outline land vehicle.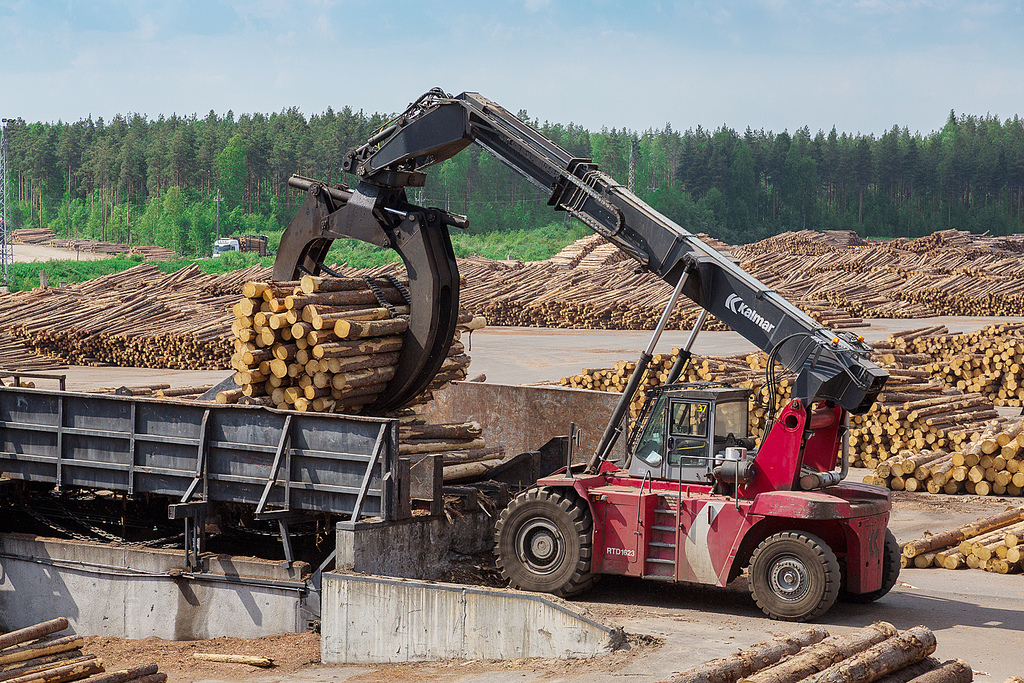
Outline: {"x1": 272, "y1": 87, "x2": 901, "y2": 620}.
